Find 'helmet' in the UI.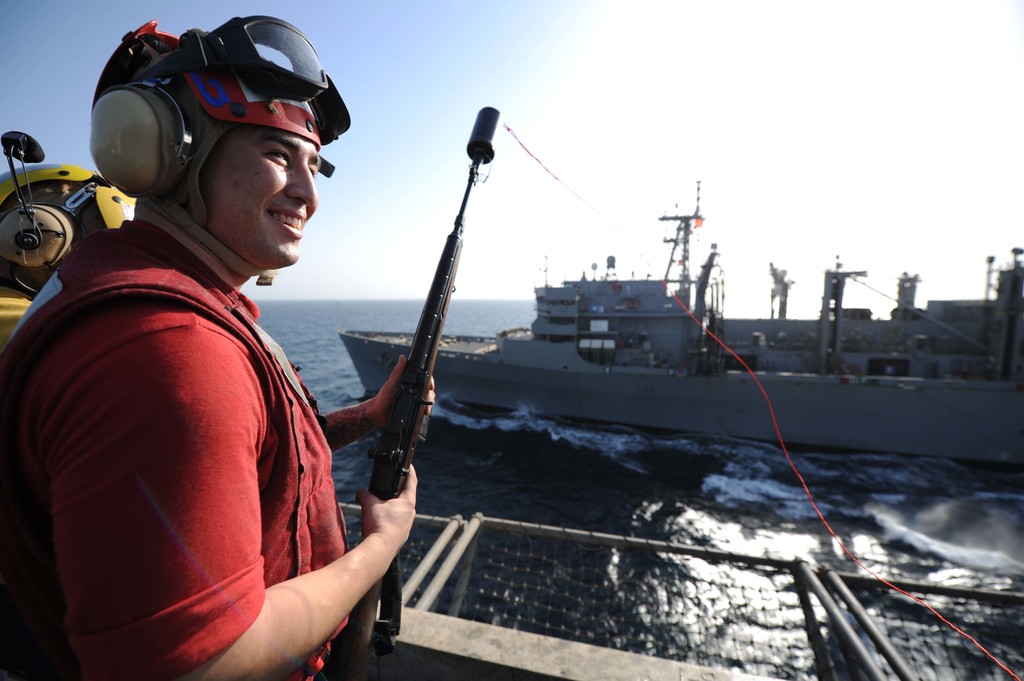
UI element at box=[75, 26, 334, 266].
